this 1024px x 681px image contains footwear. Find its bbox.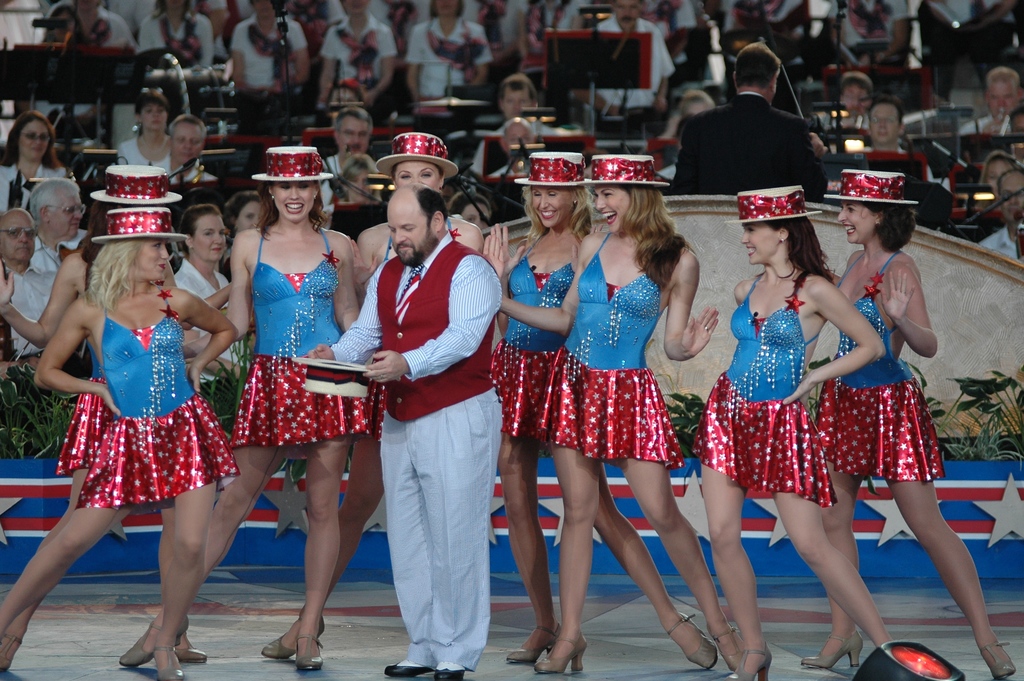
left=534, top=639, right=588, bottom=671.
